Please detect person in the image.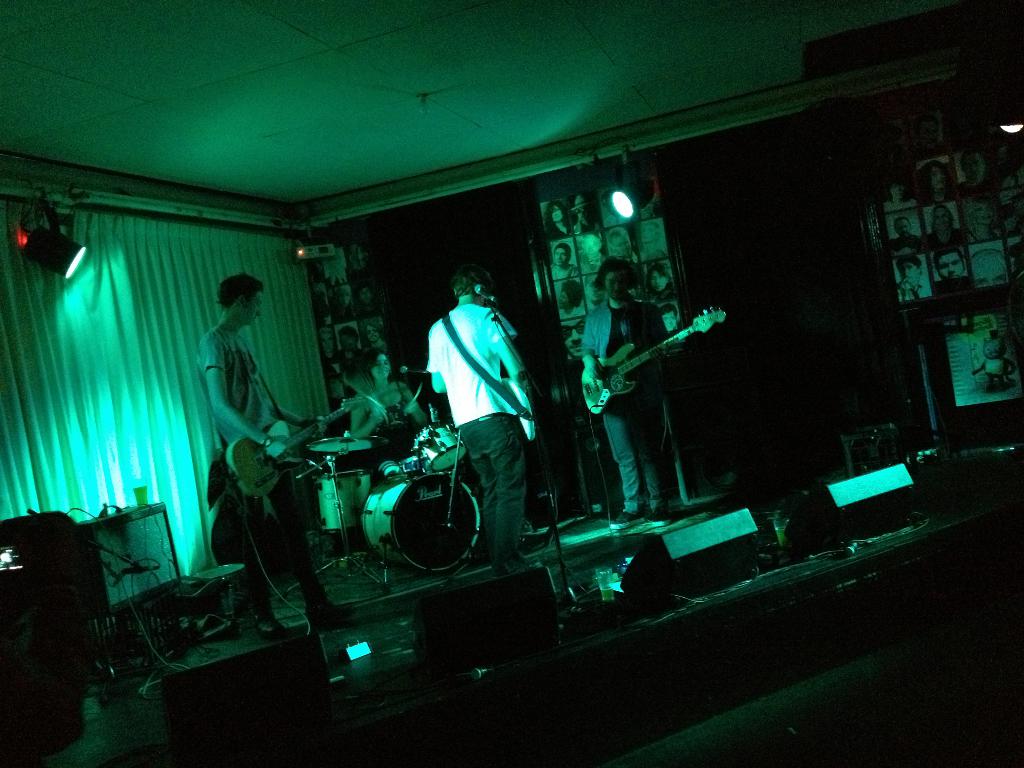
311:240:392:419.
